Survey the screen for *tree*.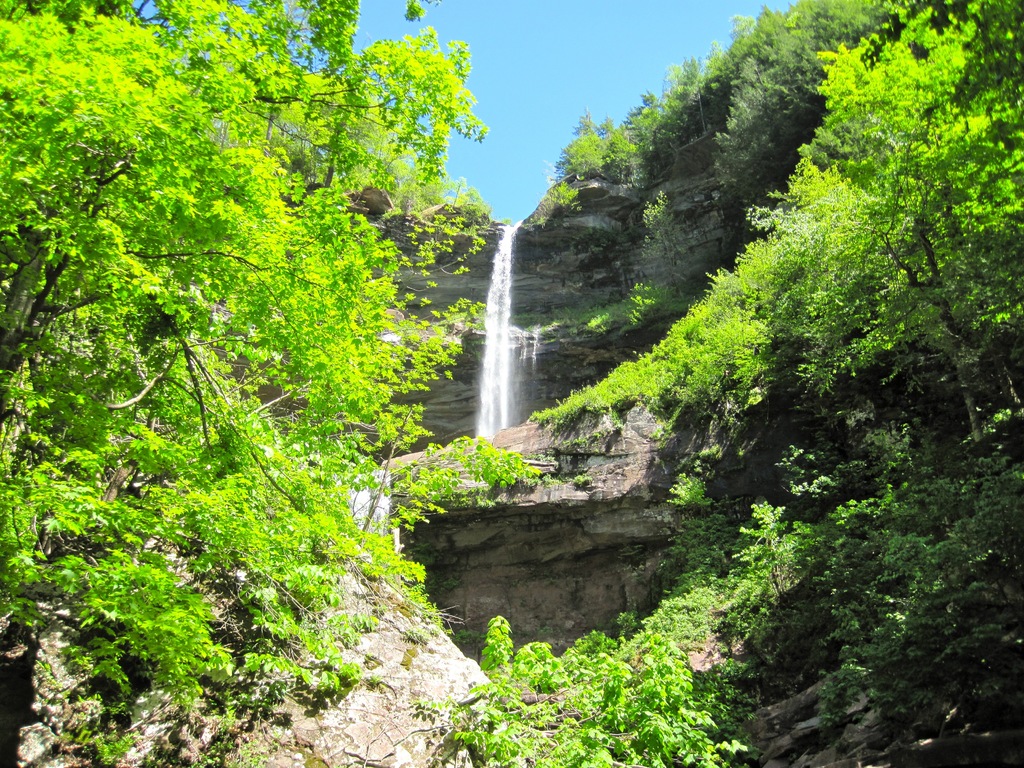
Survey found: 18/26/484/707.
